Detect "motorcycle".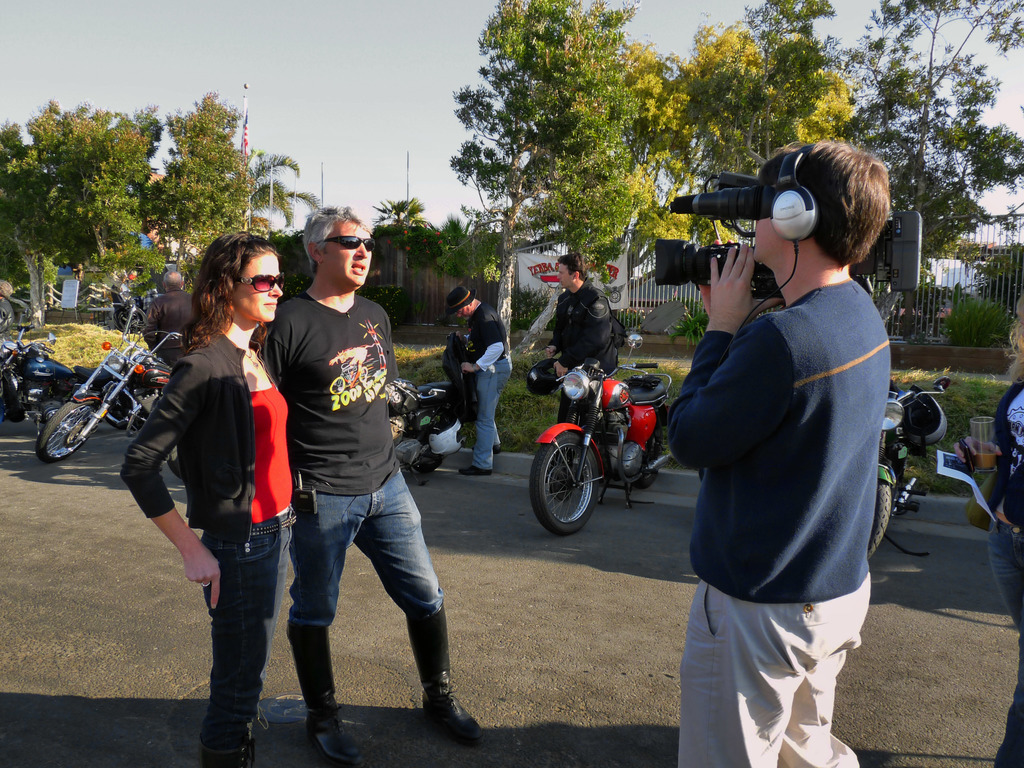
Detected at box(36, 292, 190, 461).
